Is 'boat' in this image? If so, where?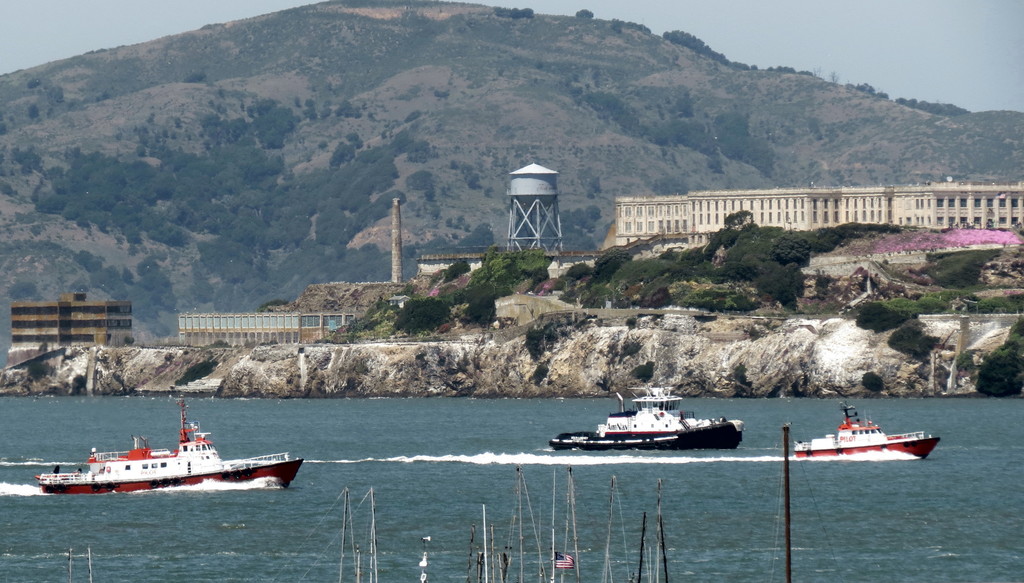
Yes, at (570,388,771,455).
